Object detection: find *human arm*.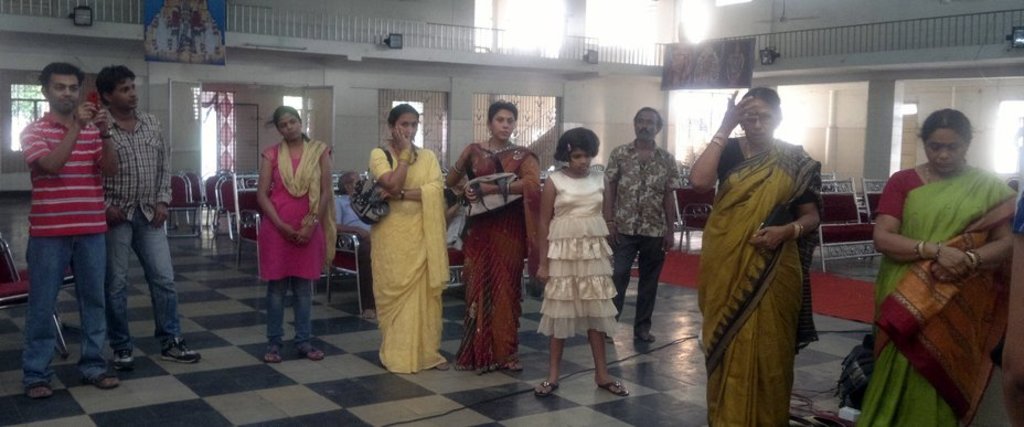
{"left": 295, "top": 150, "right": 337, "bottom": 249}.
